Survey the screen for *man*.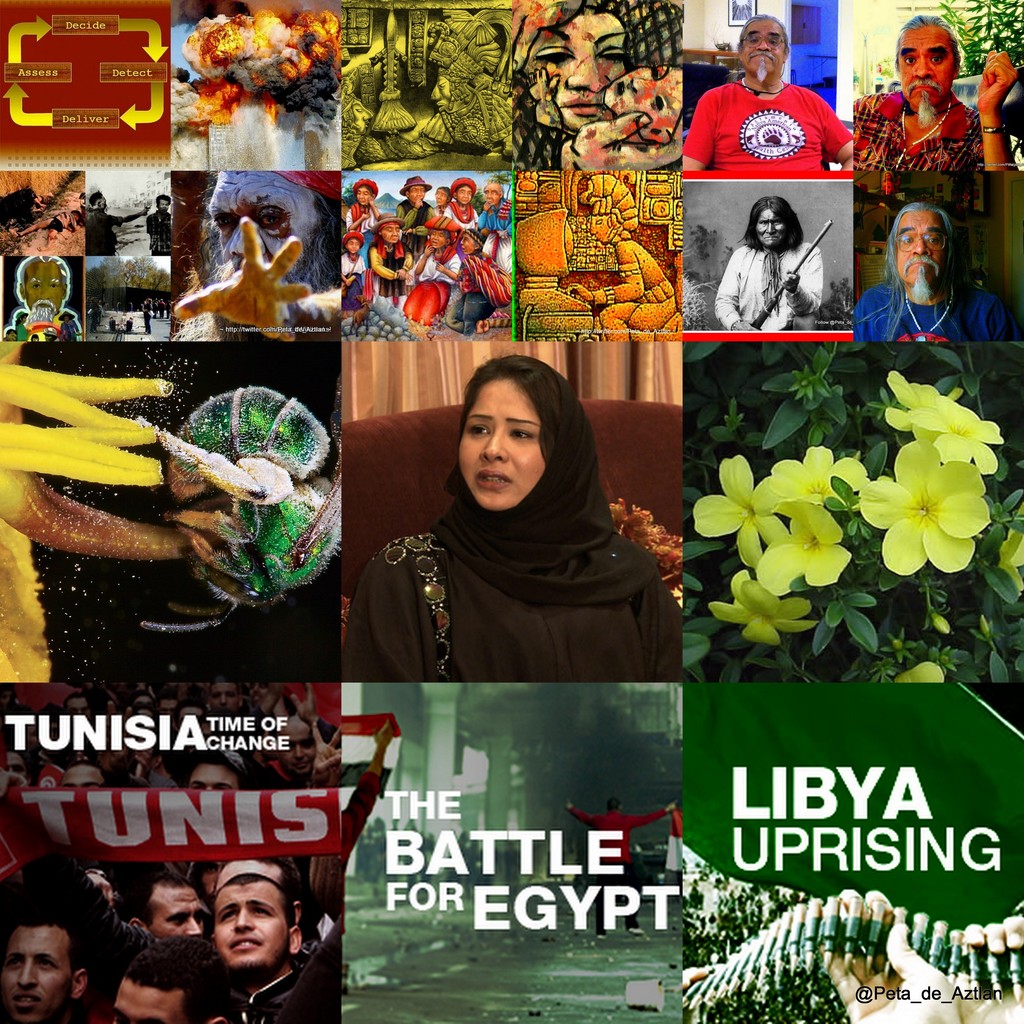
Survey found: bbox=[476, 179, 512, 267].
